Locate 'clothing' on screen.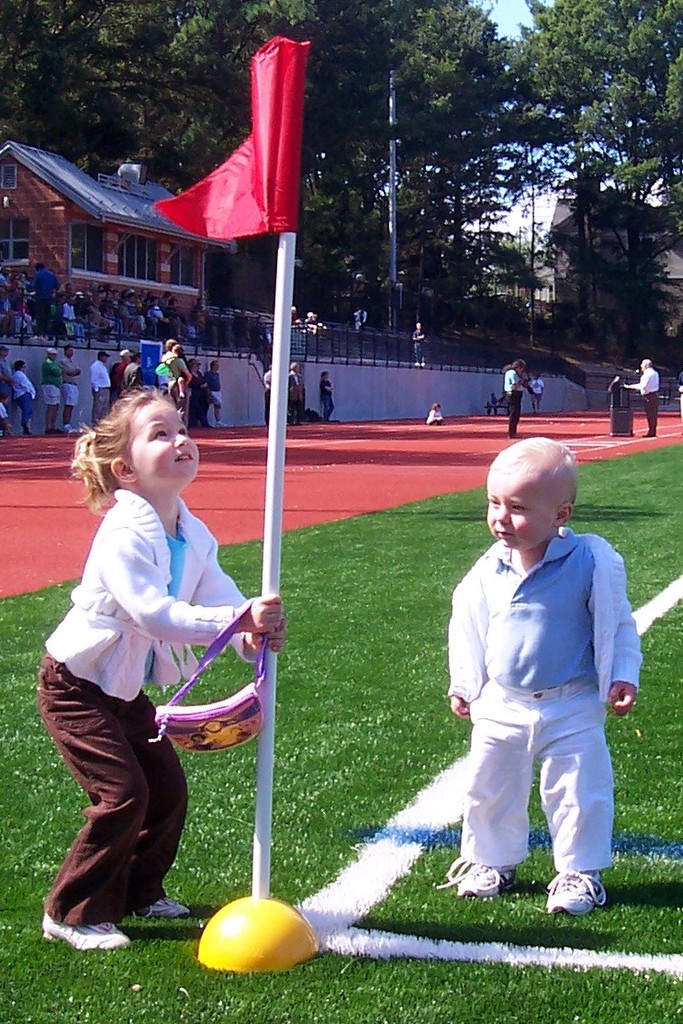
On screen at pyautogui.locateOnScreen(186, 364, 216, 434).
